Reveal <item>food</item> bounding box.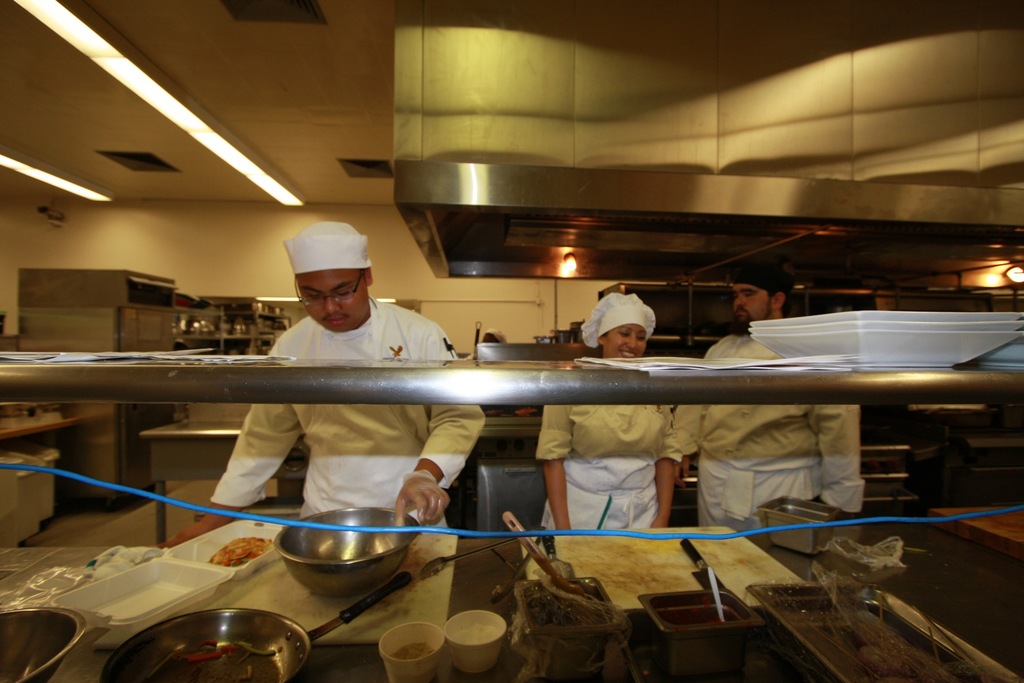
Revealed: [left=207, top=534, right=276, bottom=569].
